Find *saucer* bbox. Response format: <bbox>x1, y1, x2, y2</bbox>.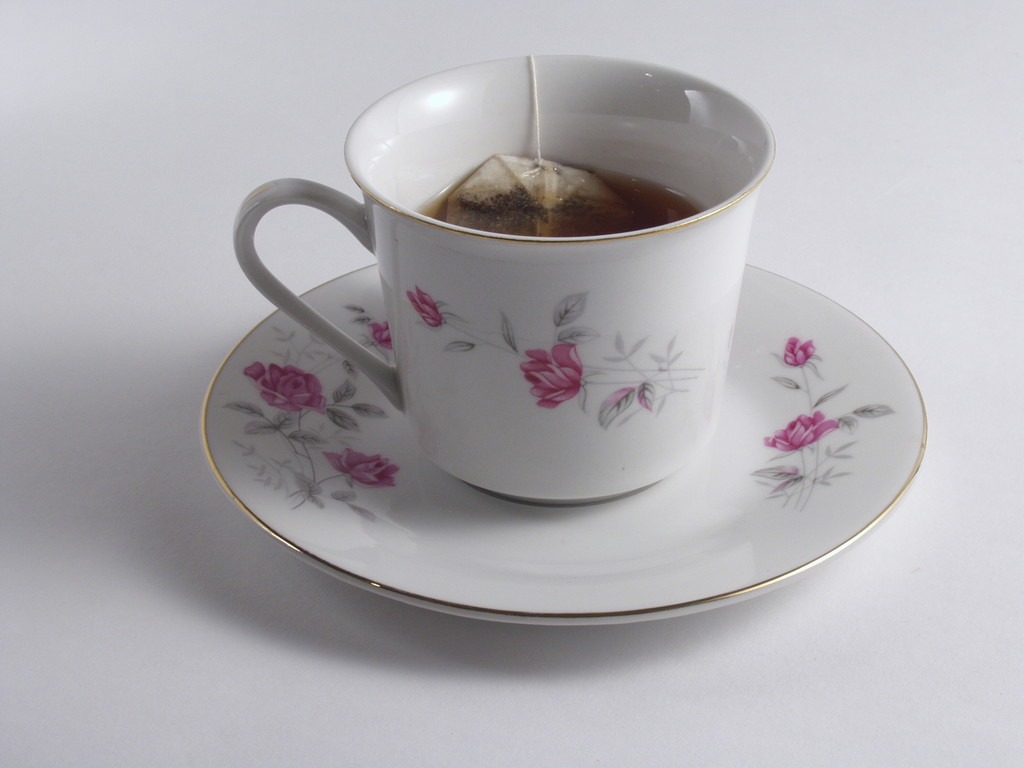
<bbox>200, 263, 931, 621</bbox>.
